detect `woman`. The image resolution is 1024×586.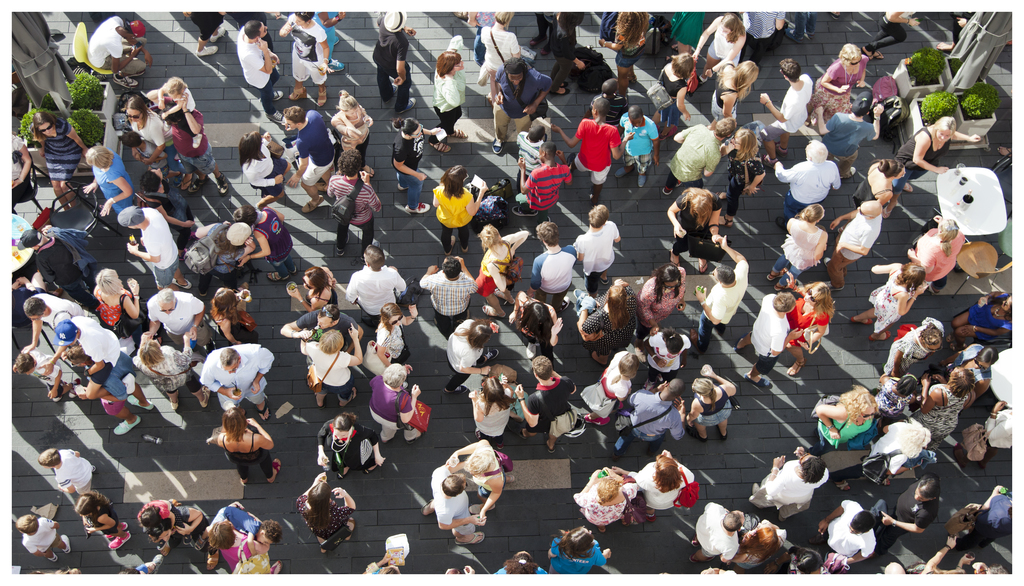
75, 485, 132, 558.
